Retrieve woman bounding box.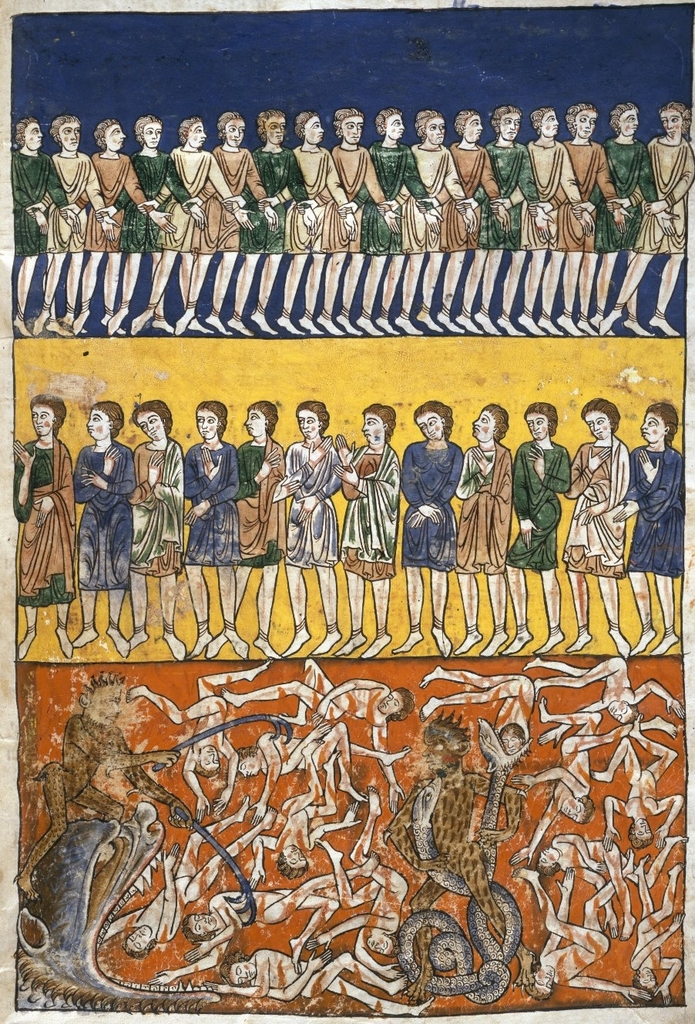
Bounding box: 454:398:515:656.
